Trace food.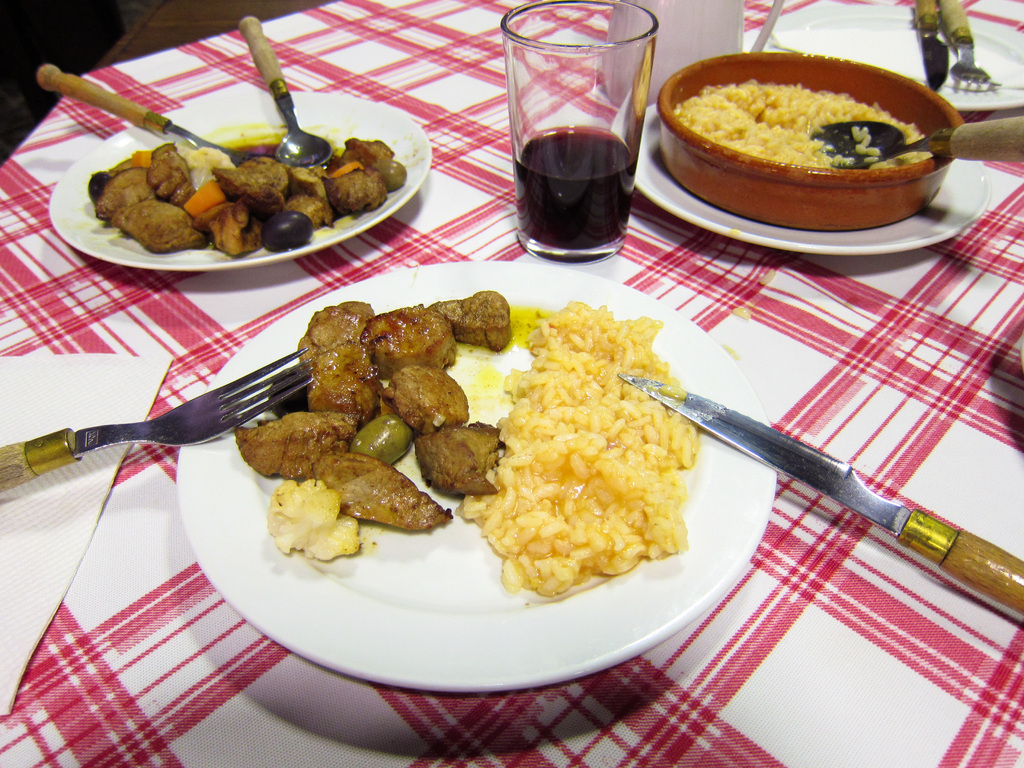
Traced to region(208, 202, 262, 259).
